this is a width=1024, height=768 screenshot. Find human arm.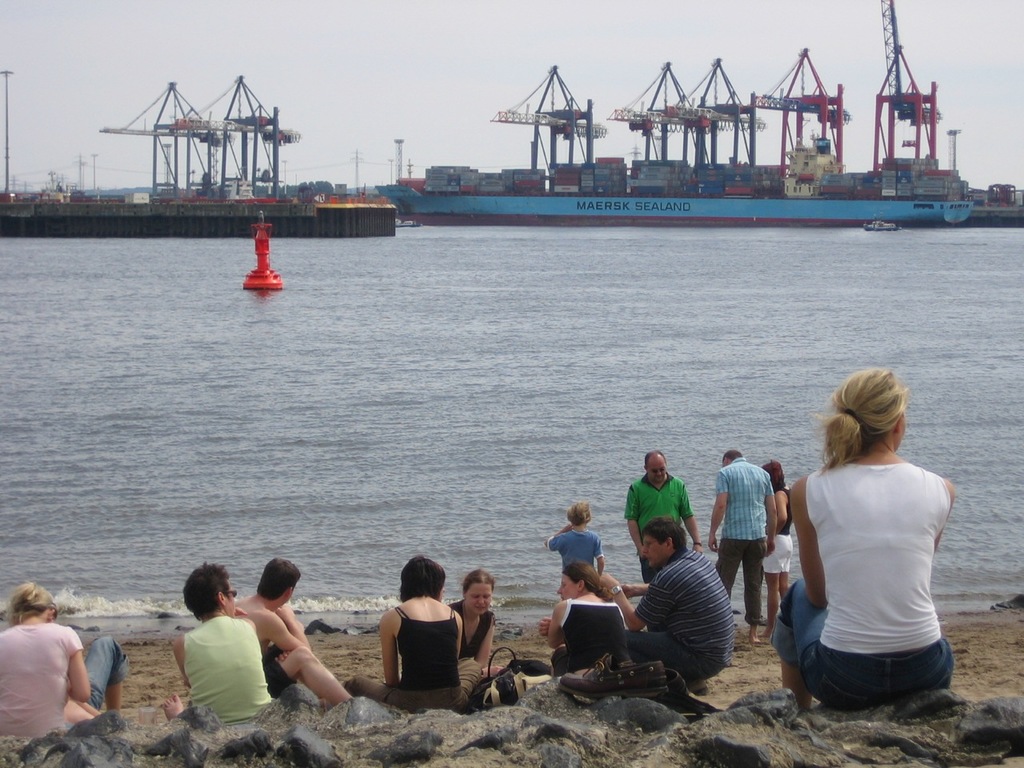
Bounding box: 774 489 794 533.
